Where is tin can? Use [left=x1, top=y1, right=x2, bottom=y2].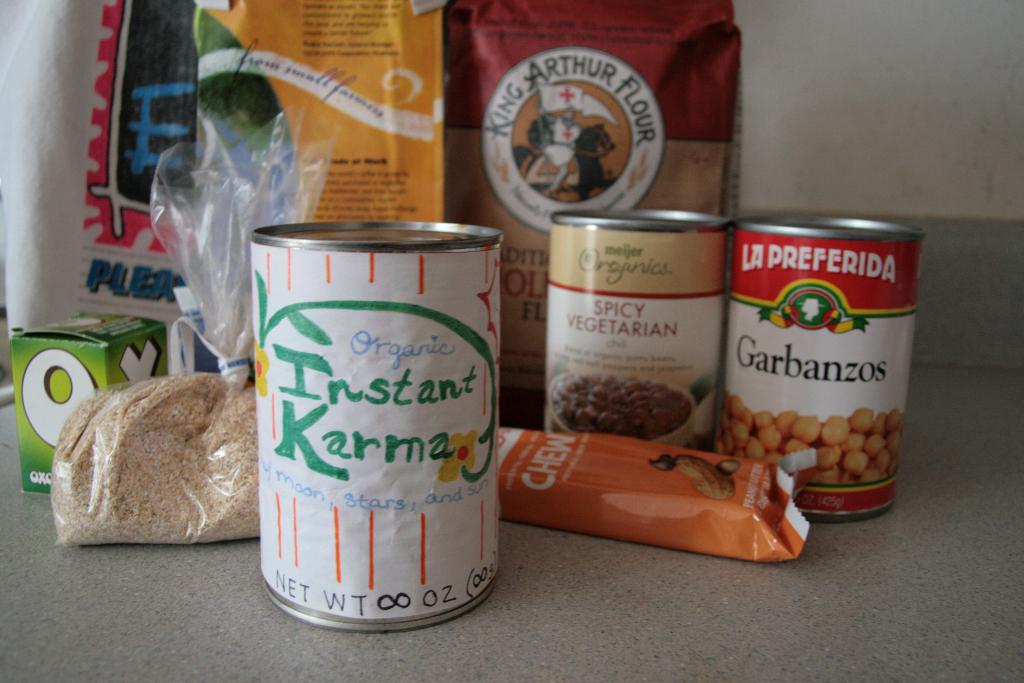
[left=250, top=220, right=505, bottom=630].
